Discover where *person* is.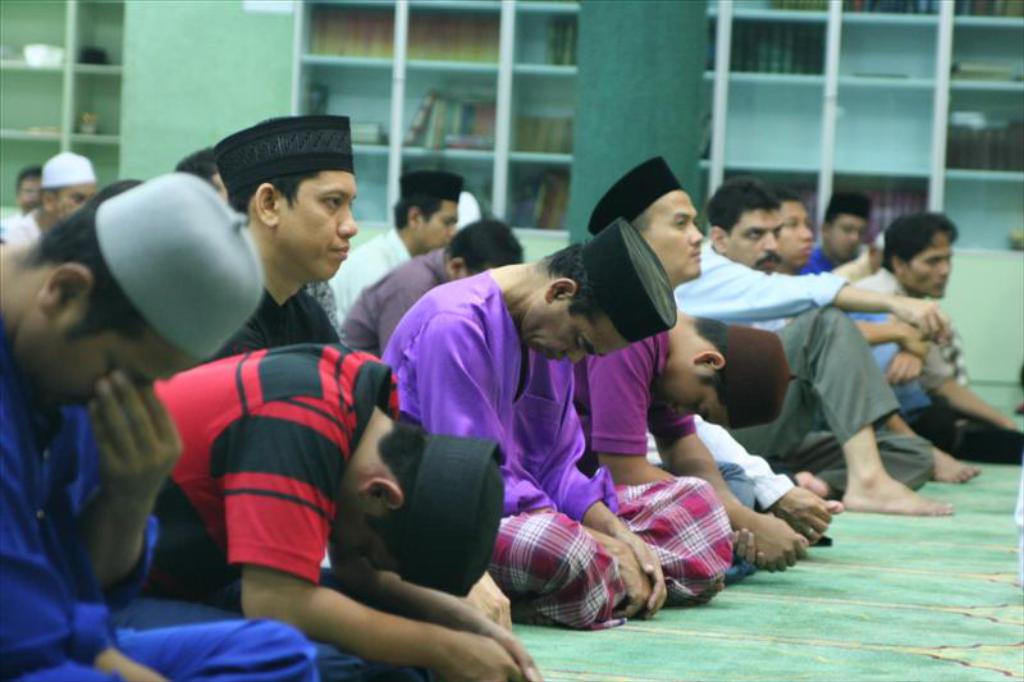
Discovered at rect(858, 212, 1023, 459).
